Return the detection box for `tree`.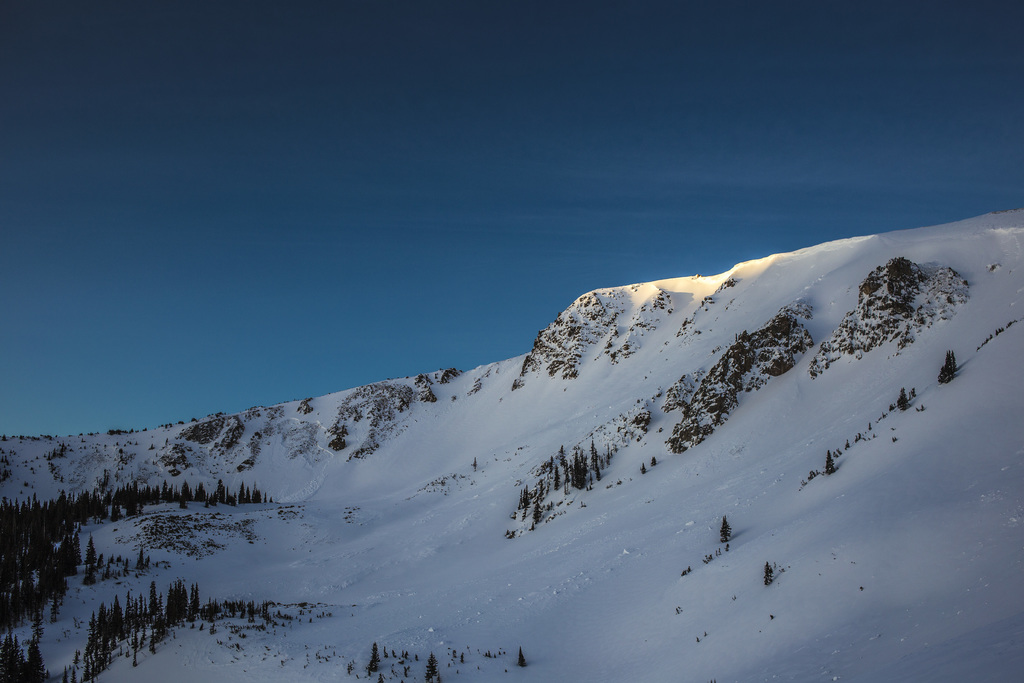
left=932, top=346, right=959, bottom=383.
